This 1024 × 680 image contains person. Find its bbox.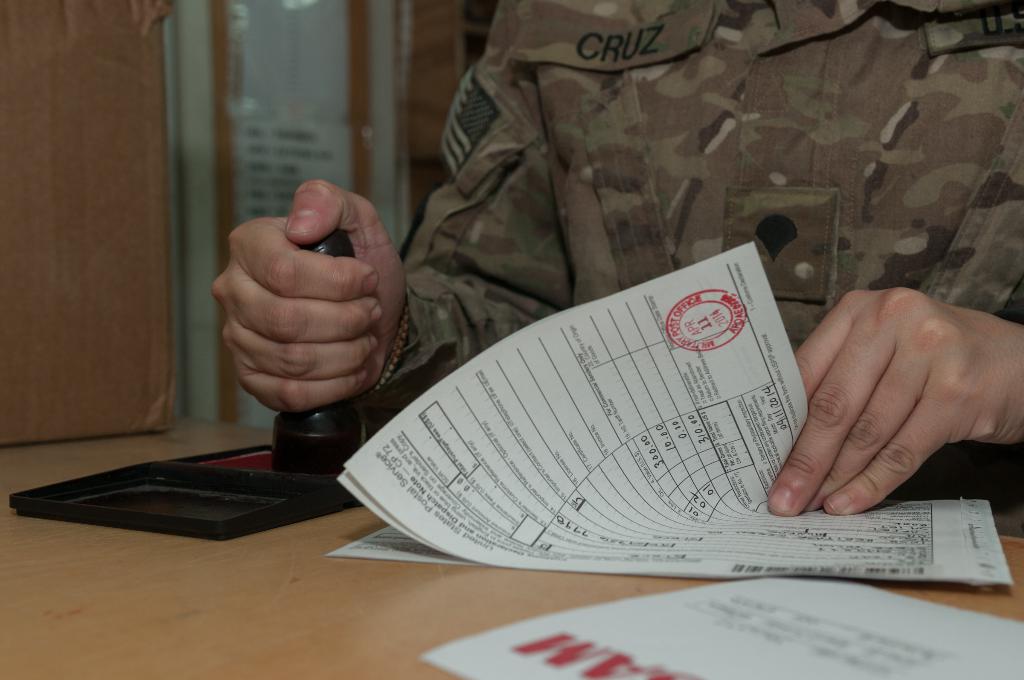
206, 0, 1022, 540.
